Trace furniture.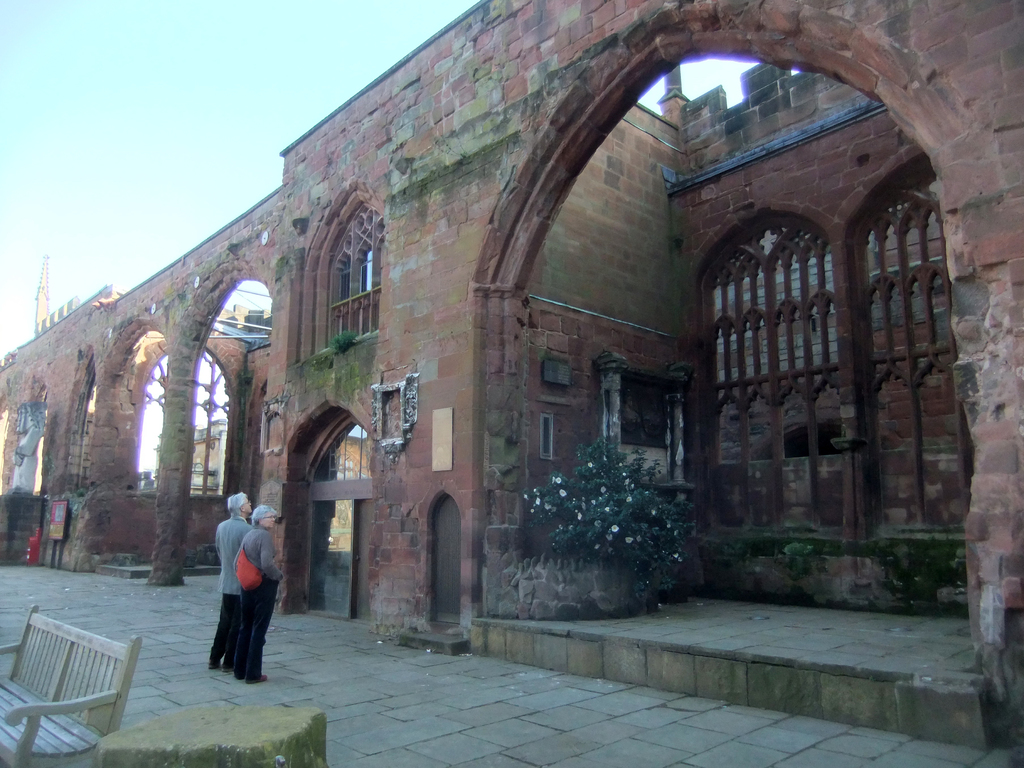
Traced to [0, 601, 142, 767].
